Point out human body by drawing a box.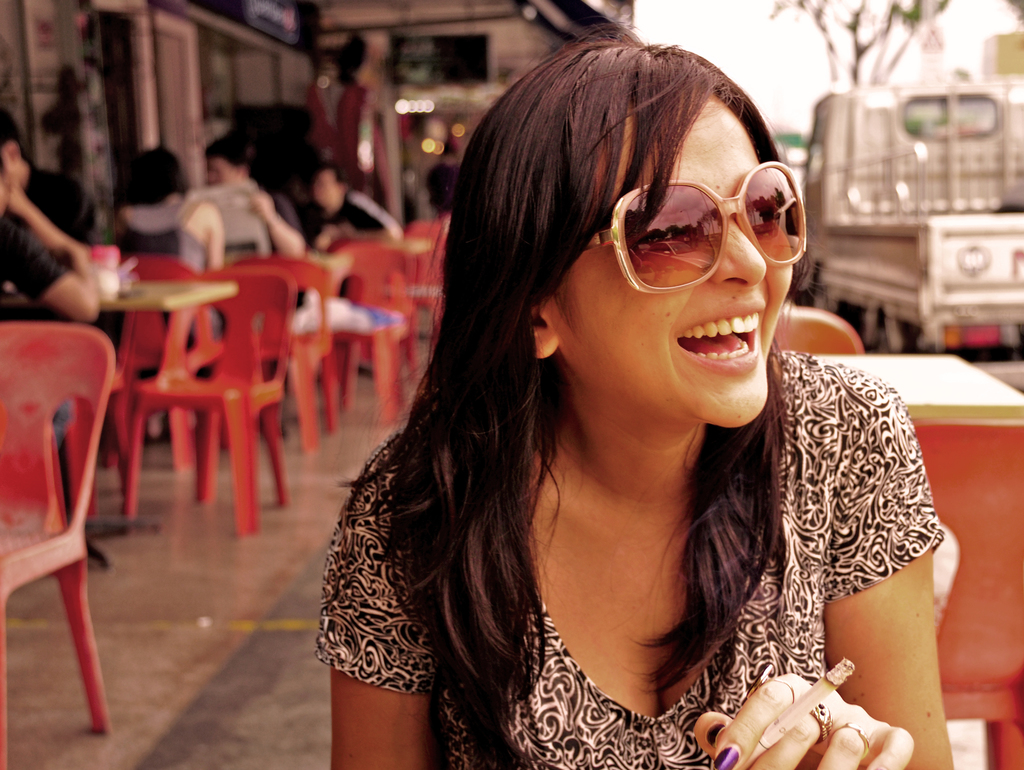
(305,161,399,245).
